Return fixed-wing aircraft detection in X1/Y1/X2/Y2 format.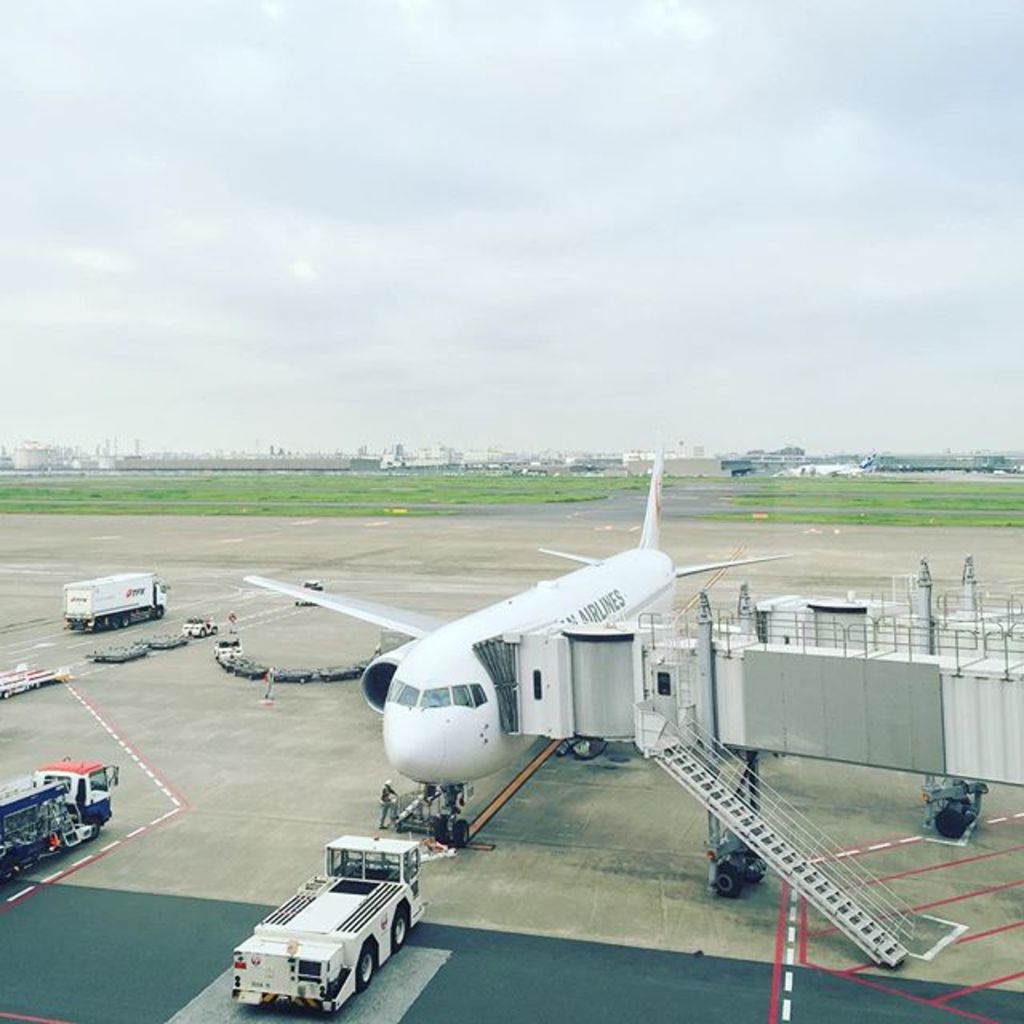
250/442/814/843.
